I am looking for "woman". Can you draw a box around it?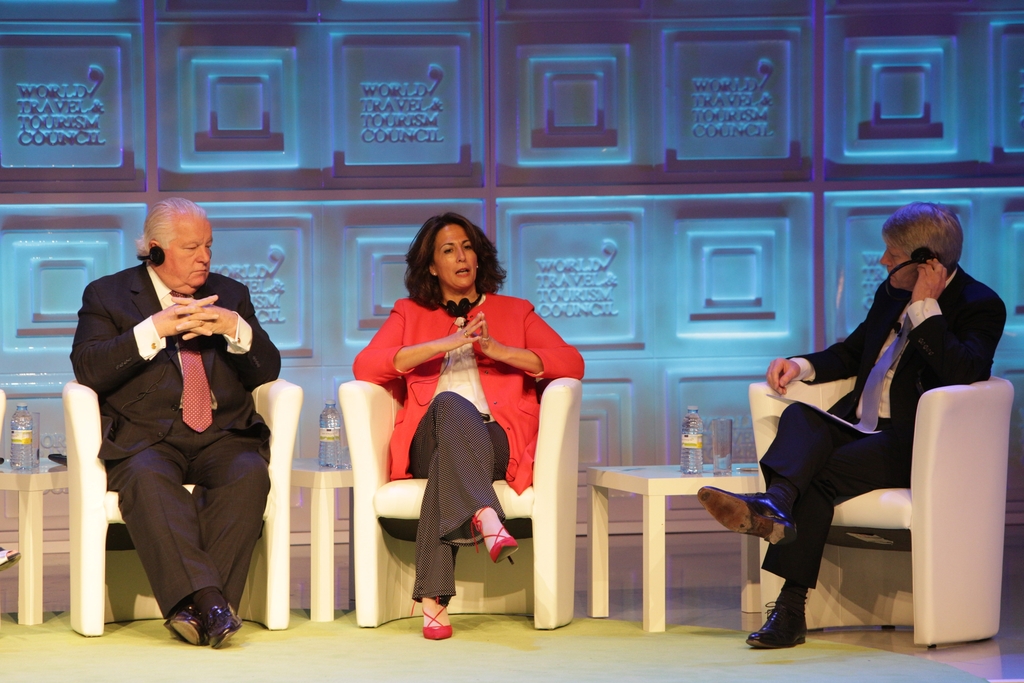
Sure, the bounding box is bbox=[368, 228, 552, 647].
